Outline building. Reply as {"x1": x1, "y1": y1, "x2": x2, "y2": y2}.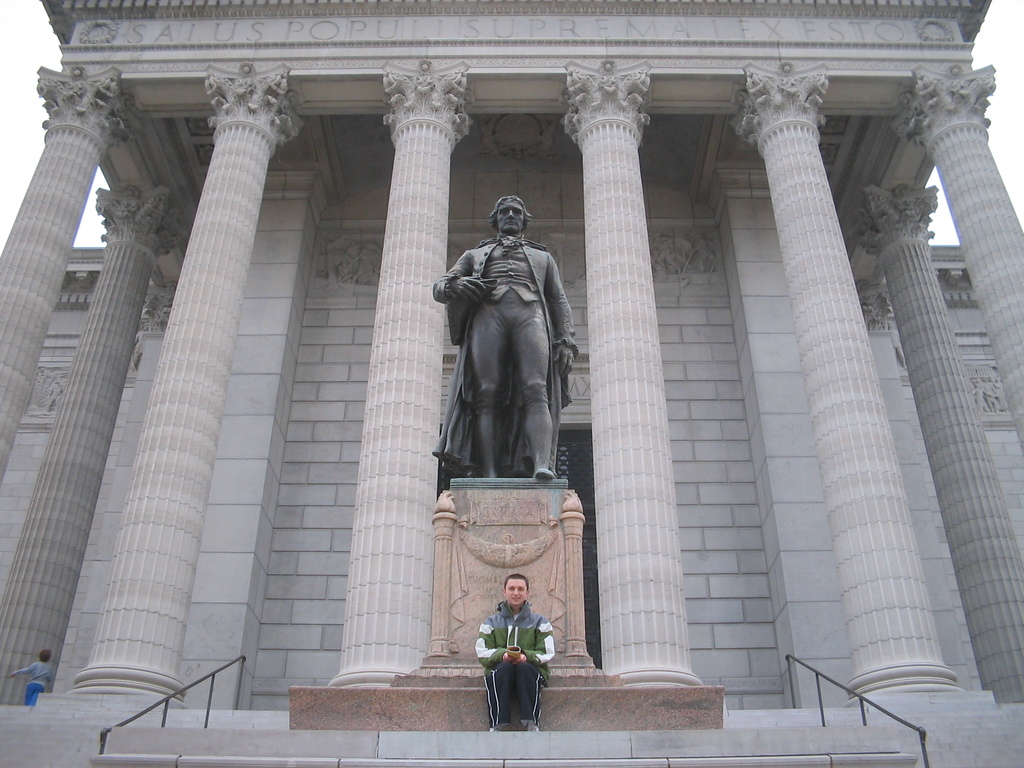
{"x1": 0, "y1": 0, "x2": 1023, "y2": 767}.
